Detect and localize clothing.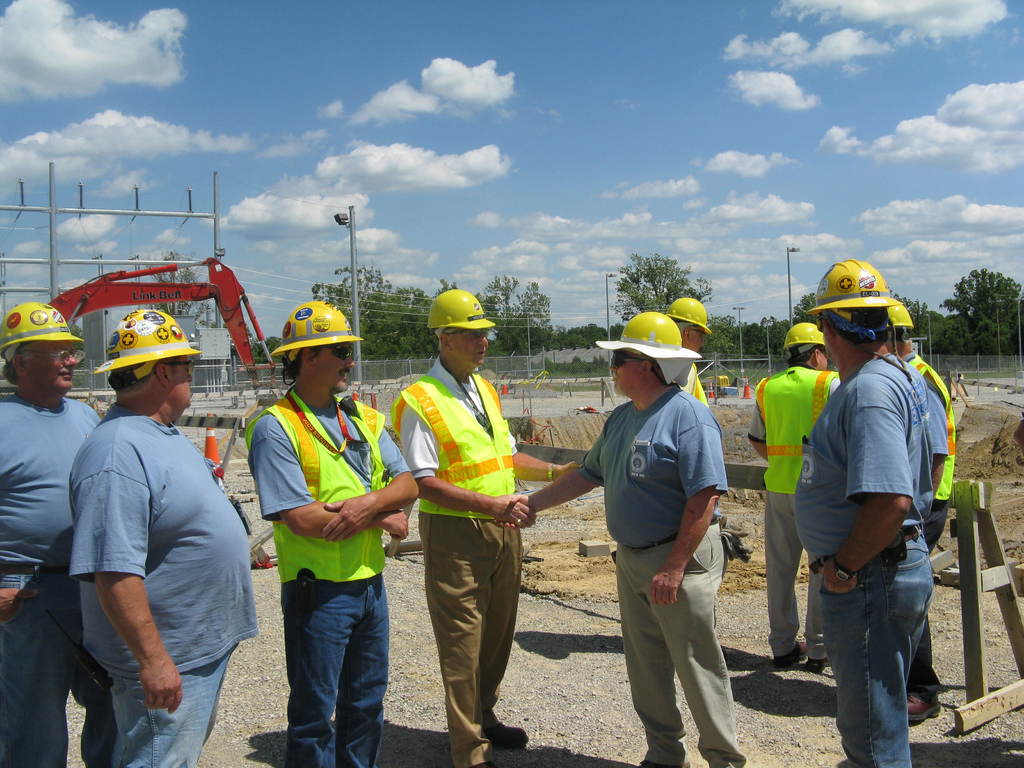
Localized at bbox=(790, 352, 938, 767).
